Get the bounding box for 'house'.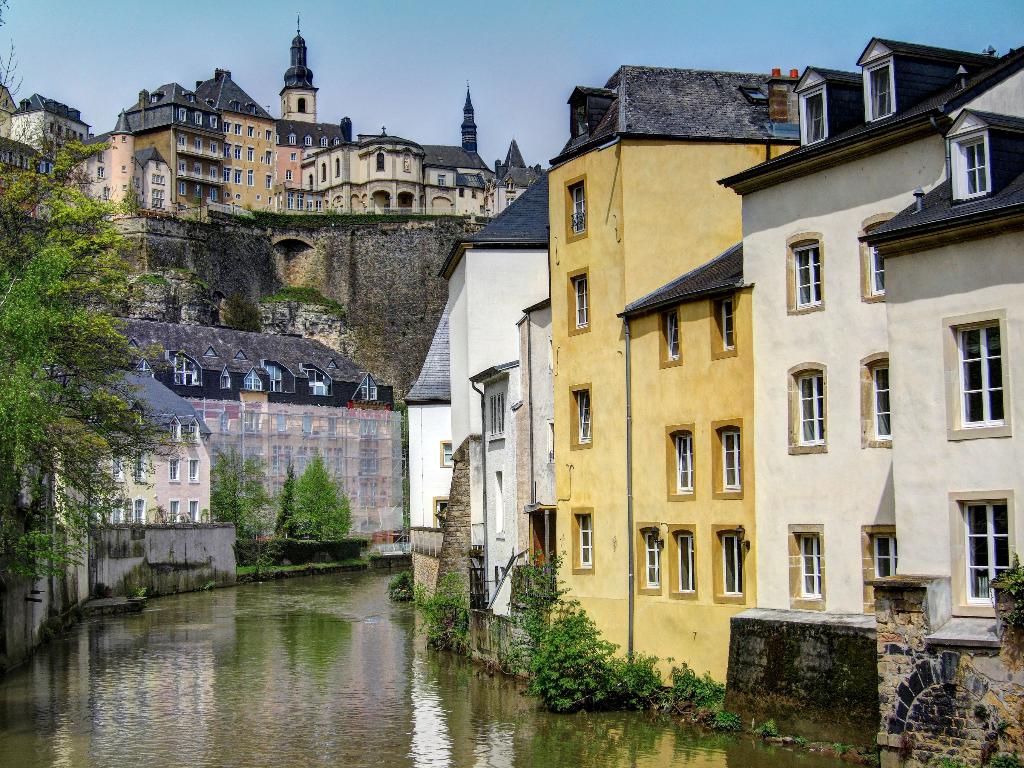
14,93,91,167.
